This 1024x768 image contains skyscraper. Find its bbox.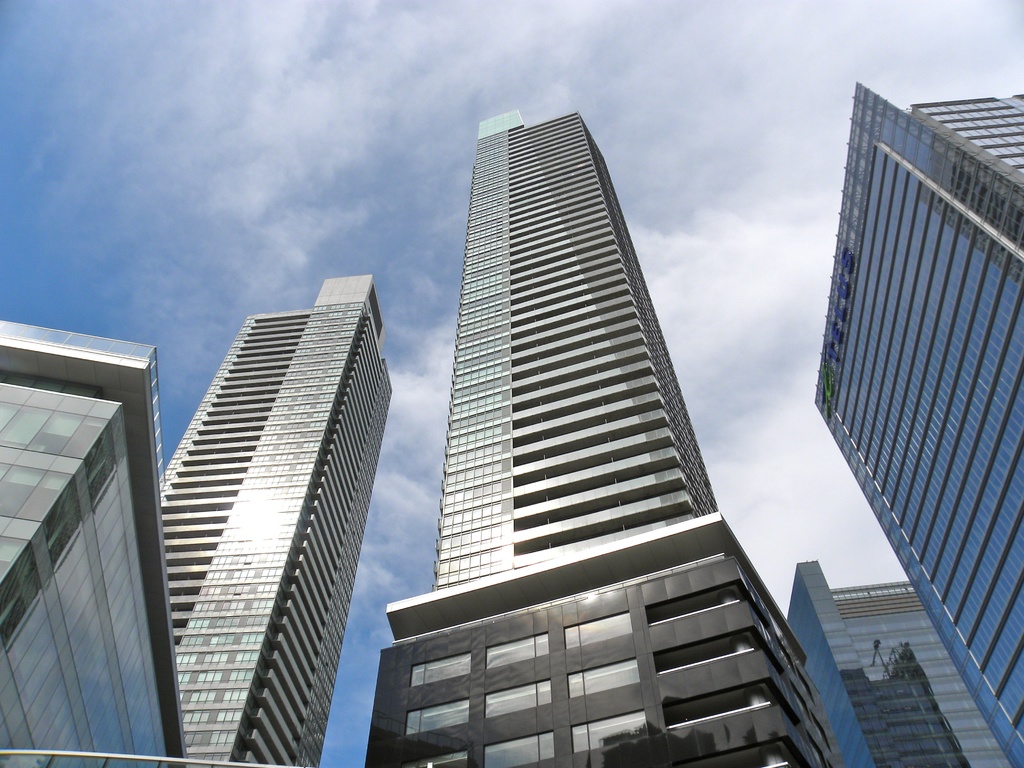
<bbox>359, 106, 842, 767</bbox>.
